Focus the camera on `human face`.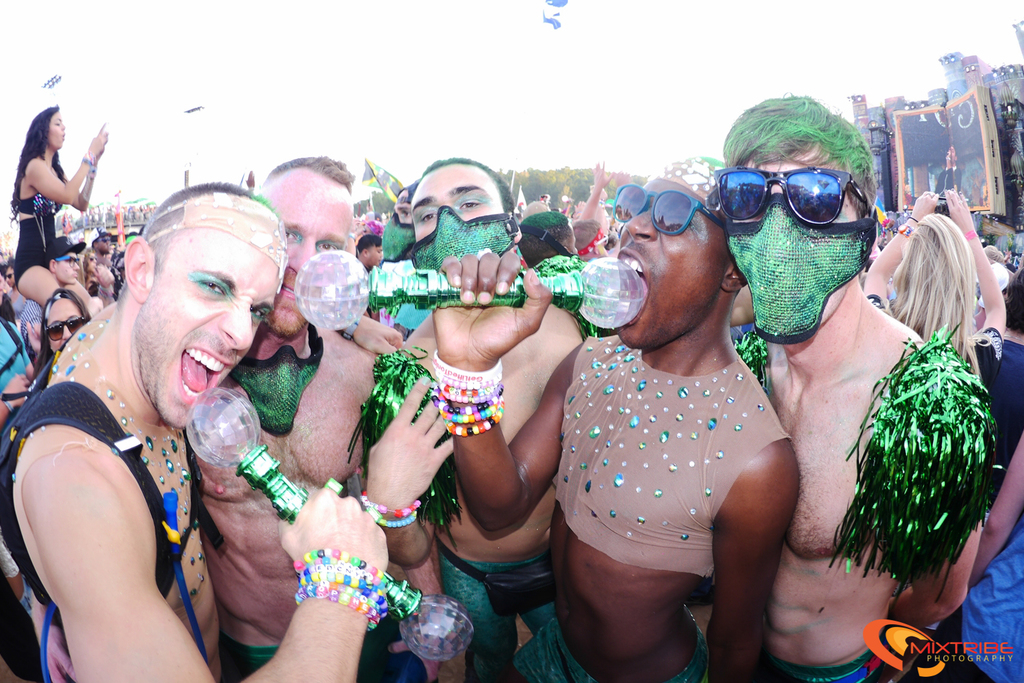
Focus region: 261 176 359 332.
